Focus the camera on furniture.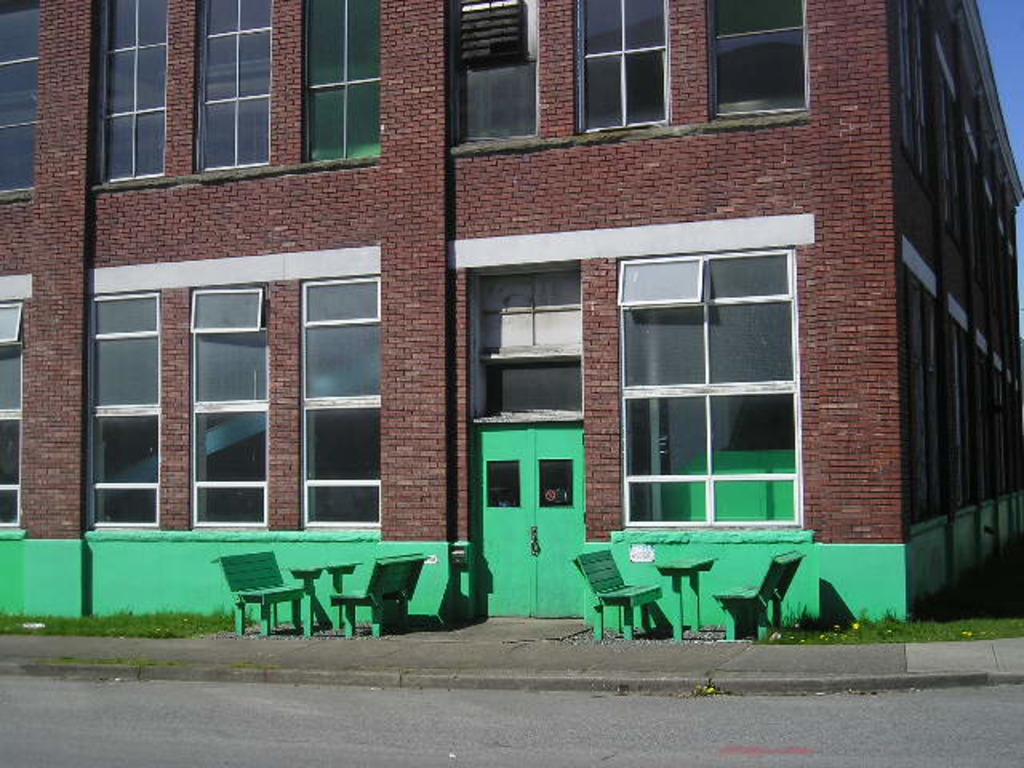
Focus region: 210 546 304 634.
